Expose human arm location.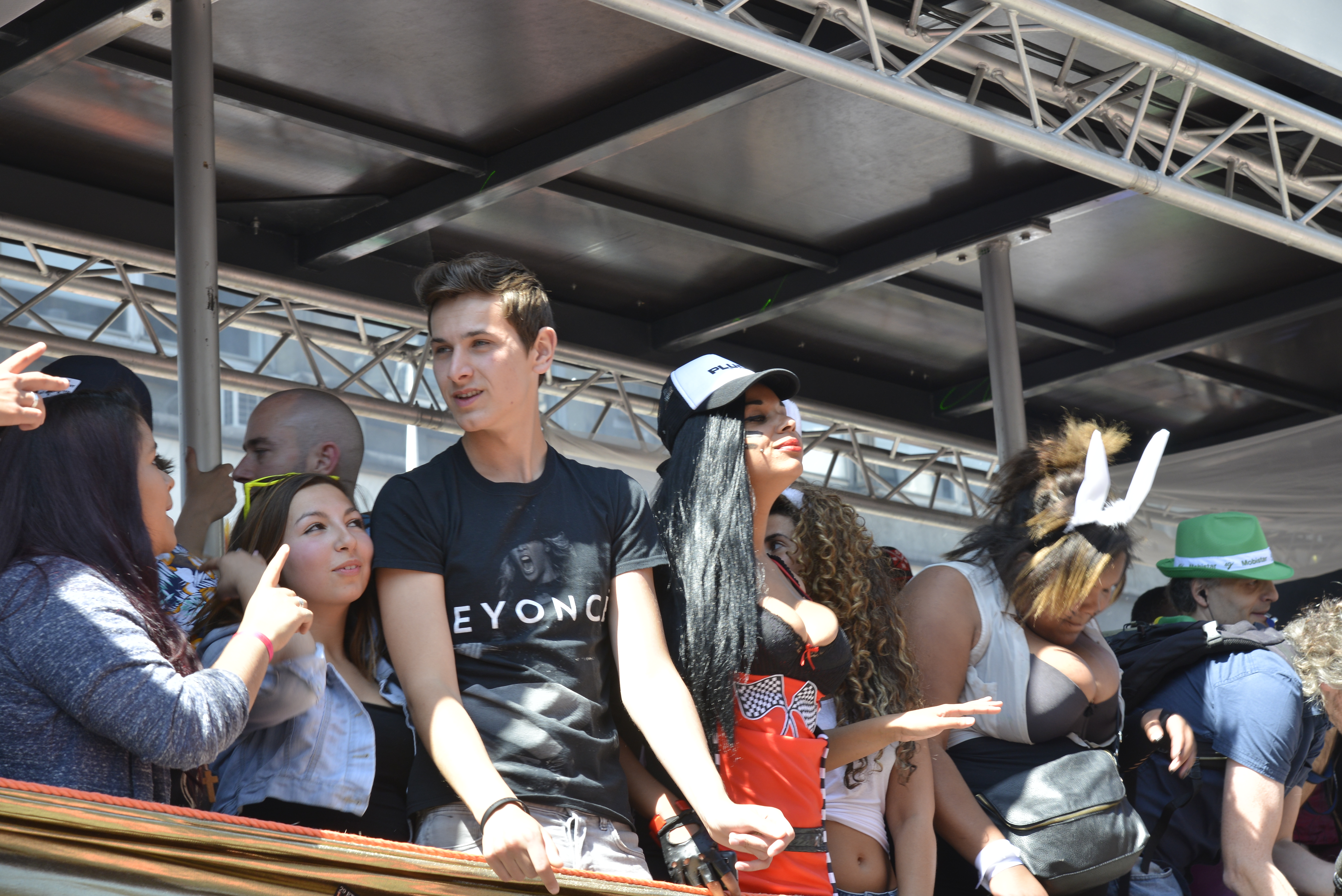
Exposed at (left=272, top=150, right=290, bottom=200).
